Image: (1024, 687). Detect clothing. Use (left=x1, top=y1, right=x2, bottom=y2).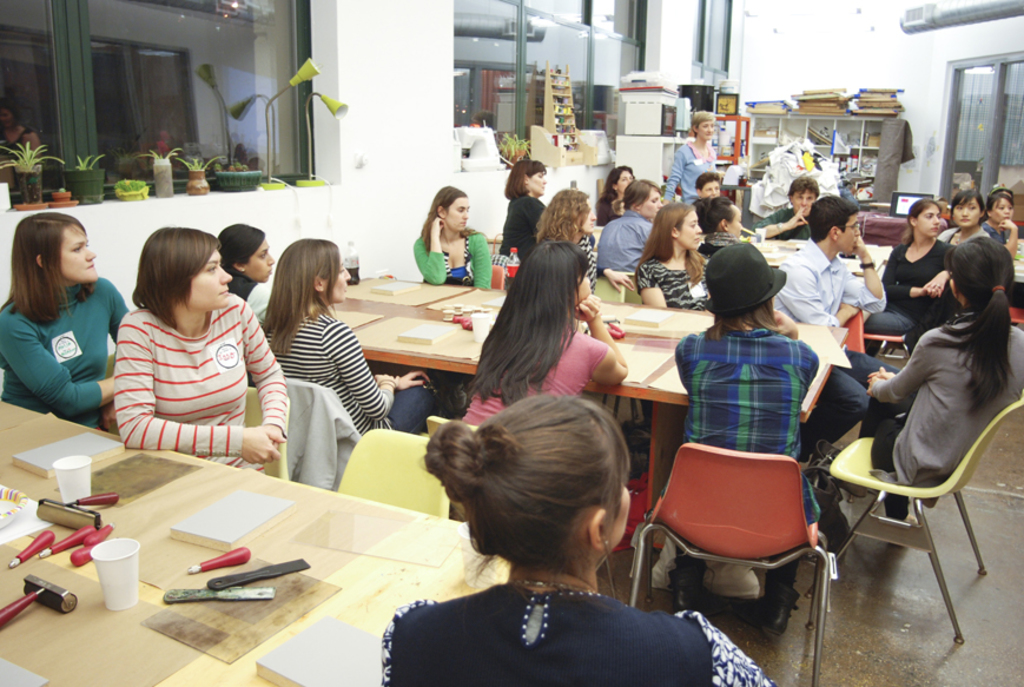
(left=753, top=210, right=802, bottom=239).
